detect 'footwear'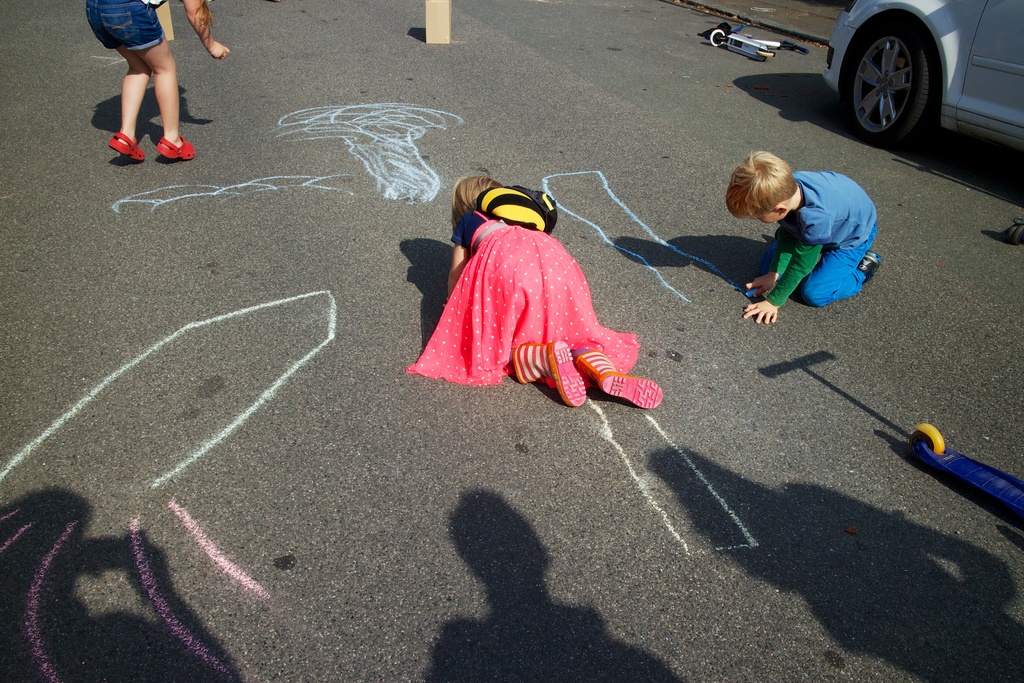
detection(856, 247, 884, 283)
